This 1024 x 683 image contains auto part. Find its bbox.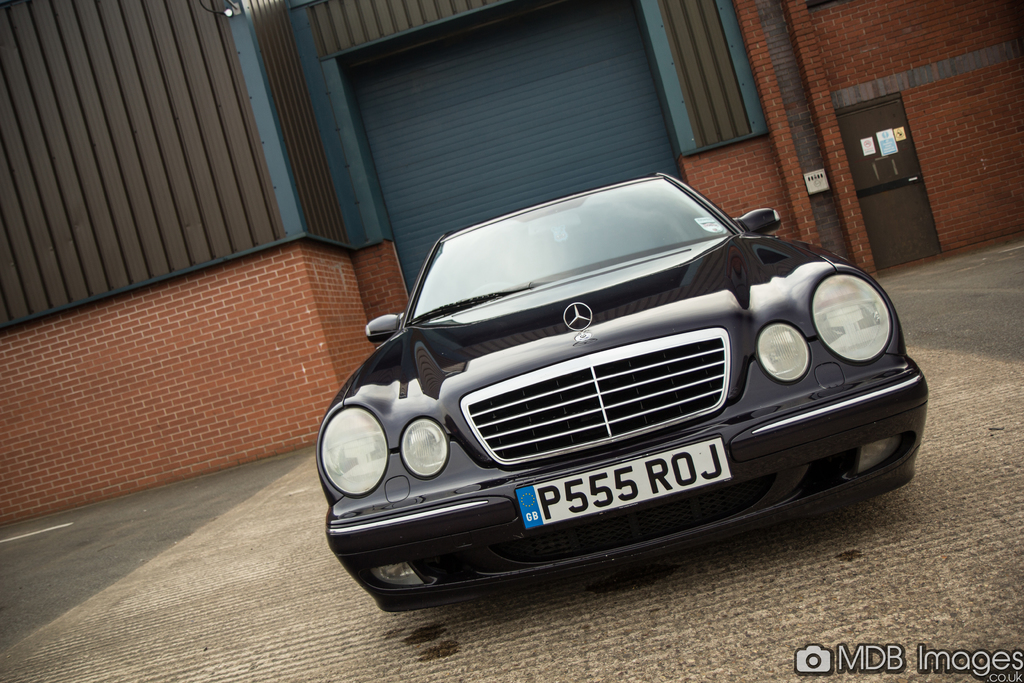
(x1=362, y1=310, x2=406, y2=347).
